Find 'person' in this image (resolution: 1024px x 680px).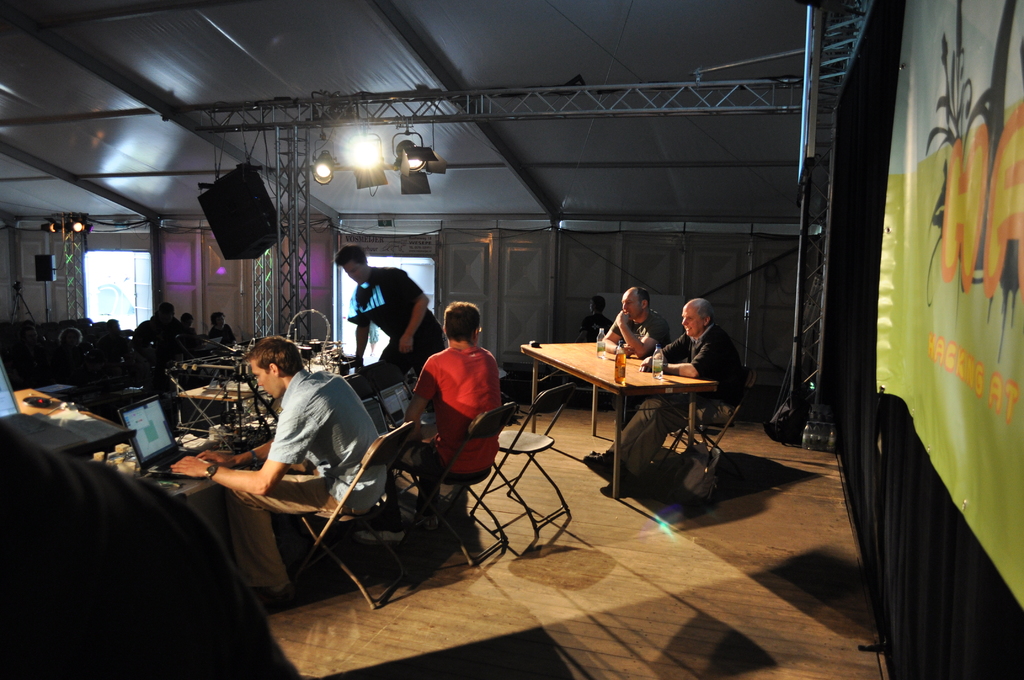
pyautogui.locateOnScreen(581, 295, 614, 337).
